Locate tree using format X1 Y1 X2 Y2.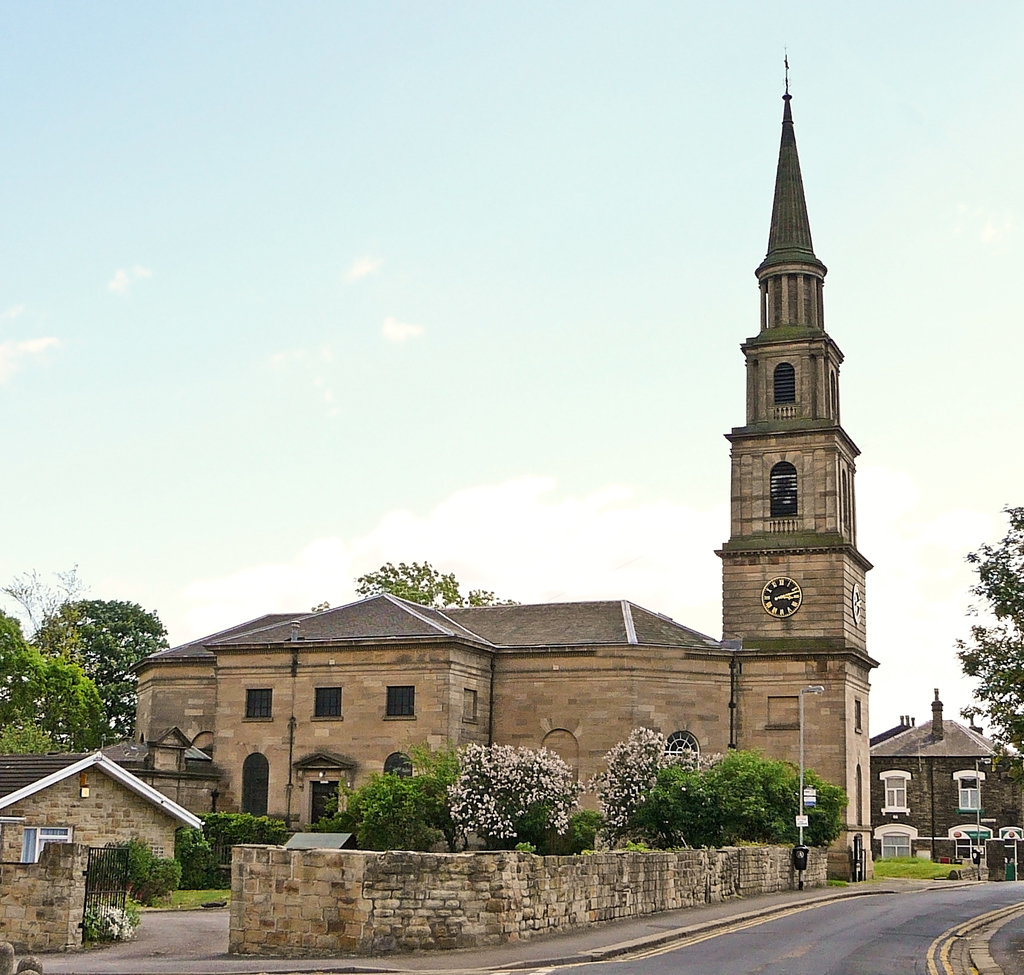
0 602 29 727.
